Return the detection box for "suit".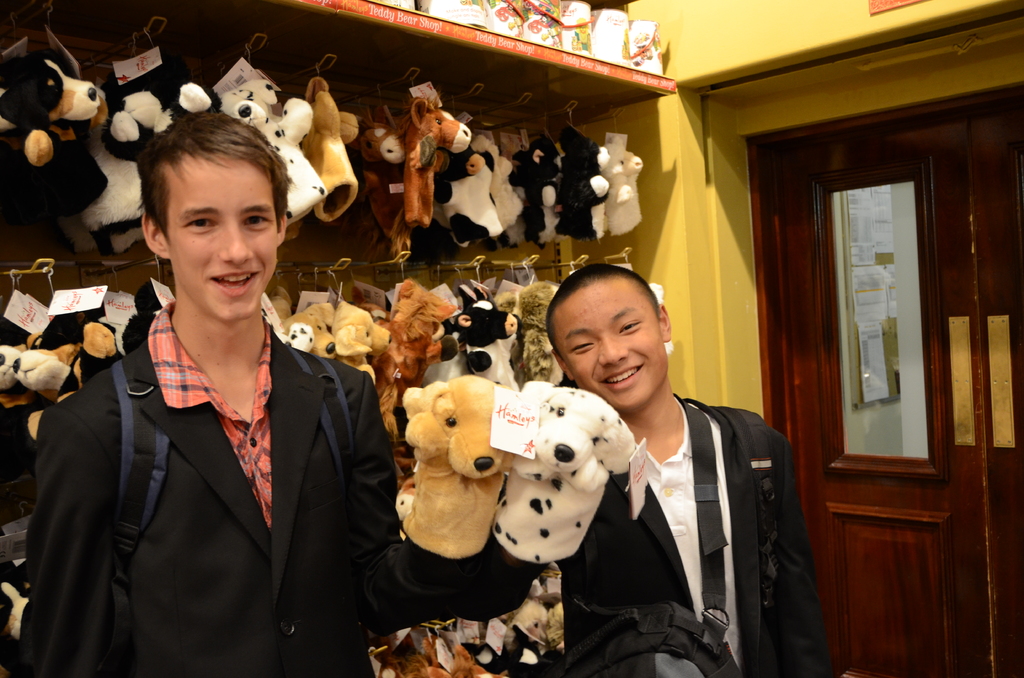
<bbox>25, 230, 401, 663</bbox>.
